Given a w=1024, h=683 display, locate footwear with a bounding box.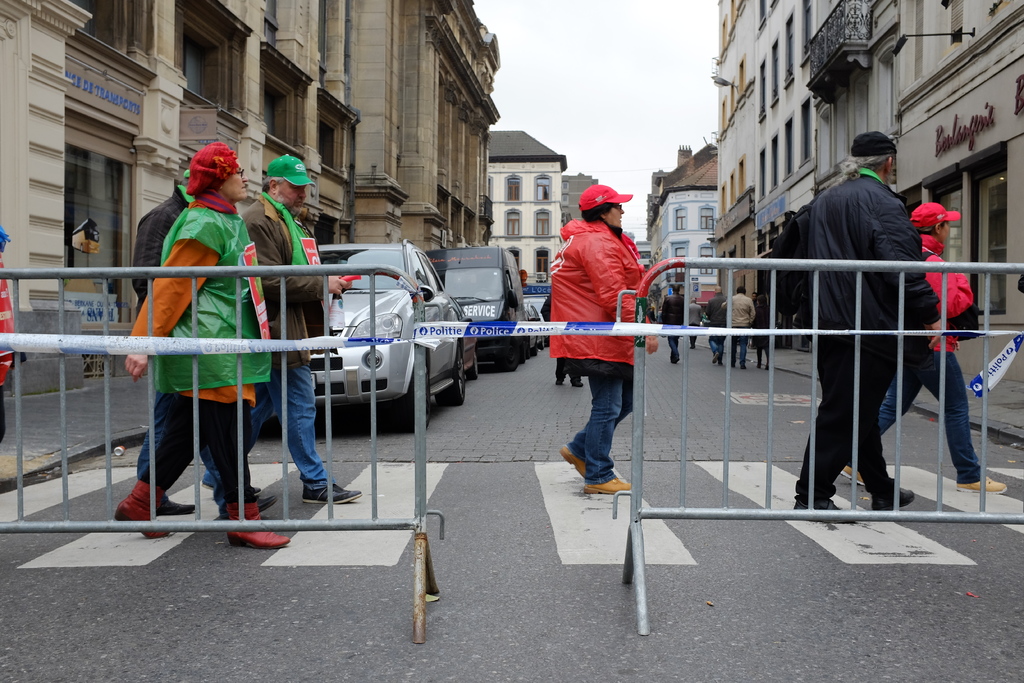
Located: 872 487 916 511.
